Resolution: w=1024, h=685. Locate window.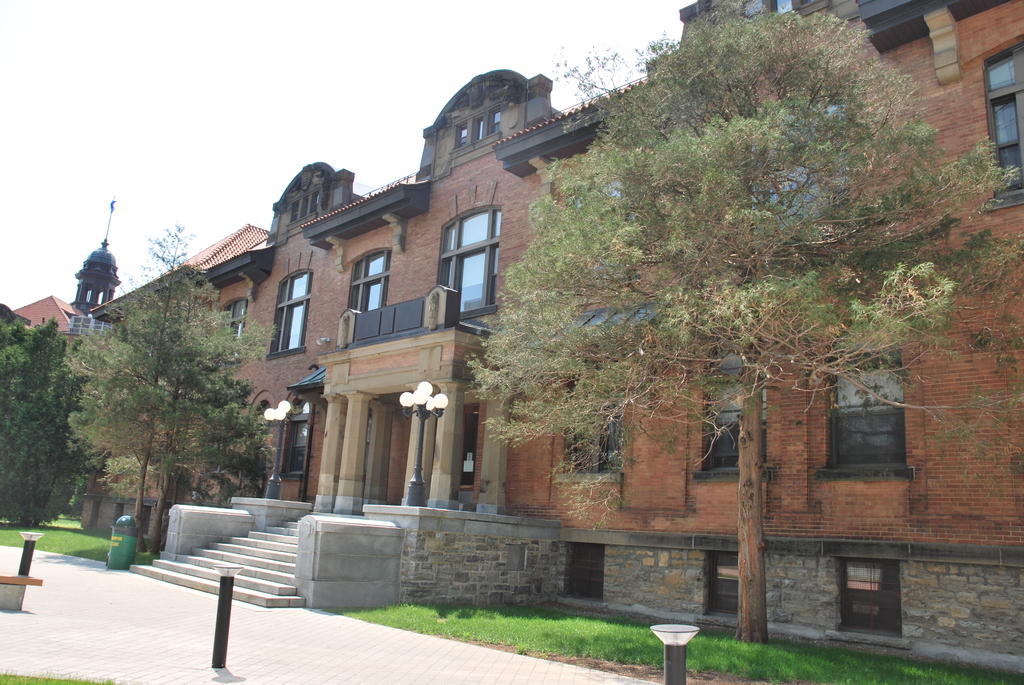
bbox=[440, 203, 506, 312].
